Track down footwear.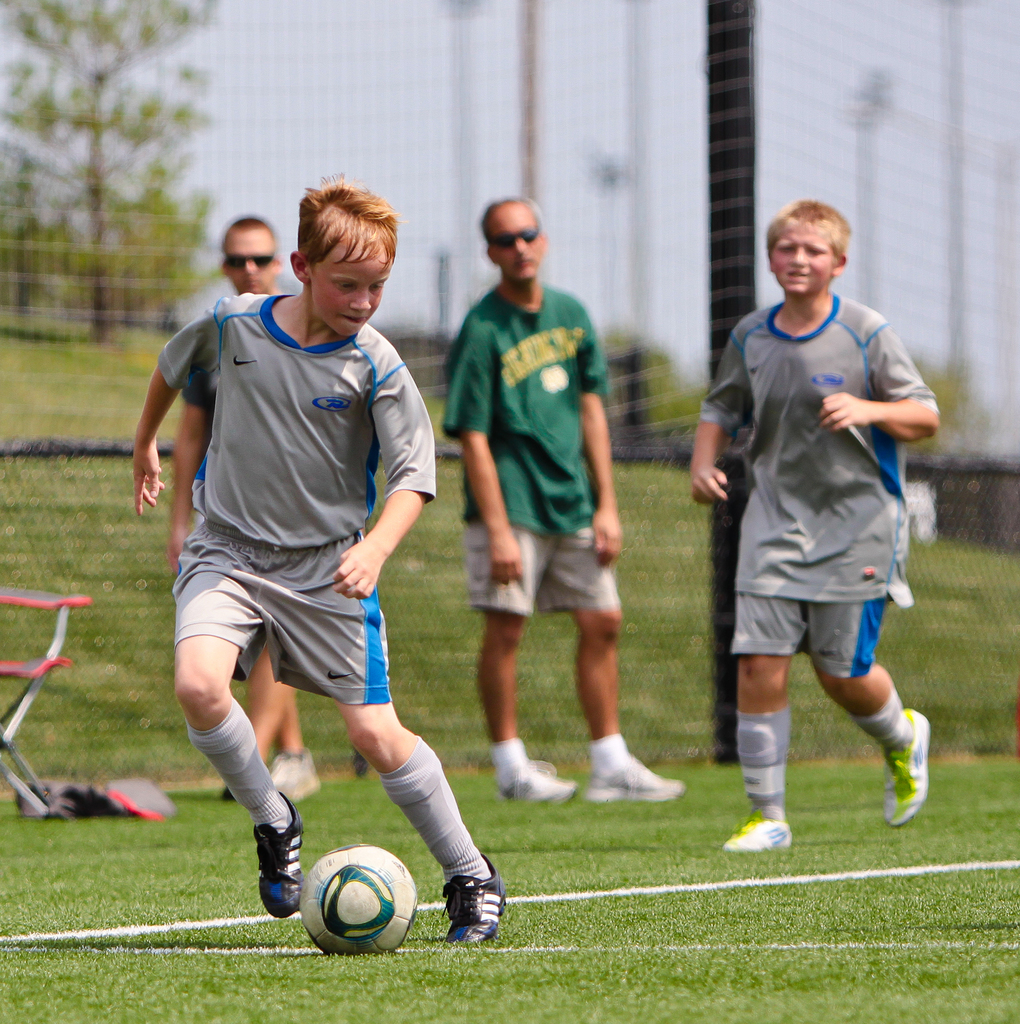
Tracked to [left=425, top=863, right=502, bottom=966].
